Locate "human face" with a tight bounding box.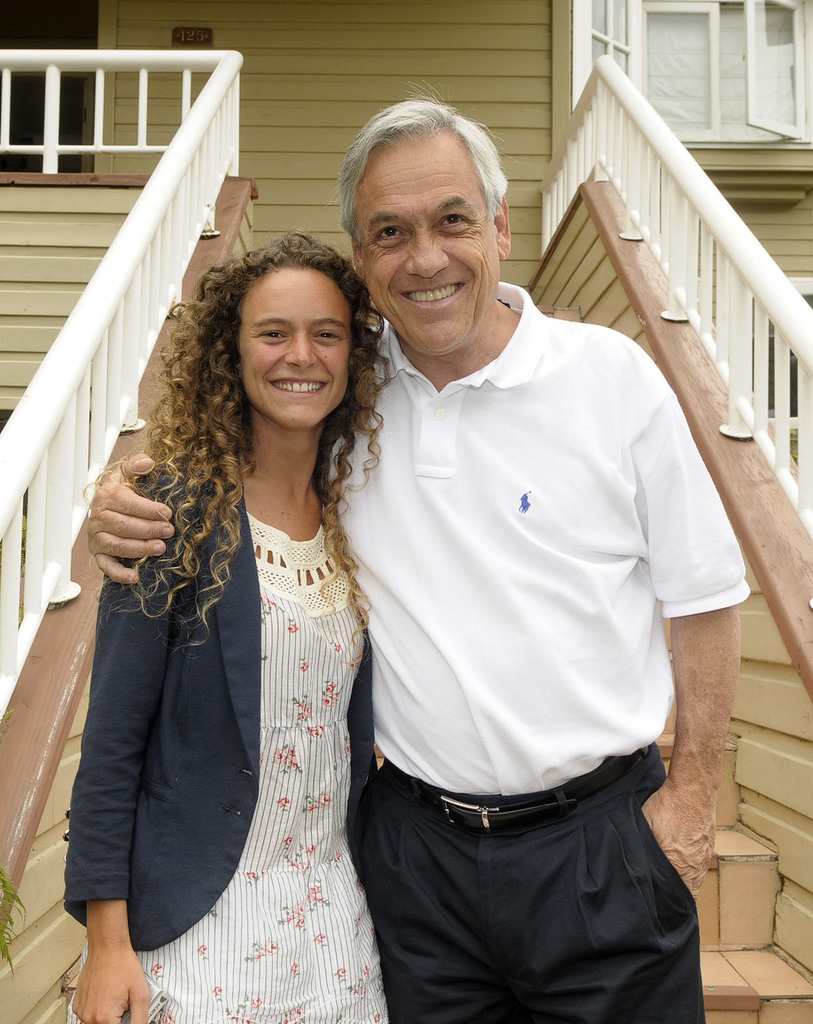
356:131:501:350.
